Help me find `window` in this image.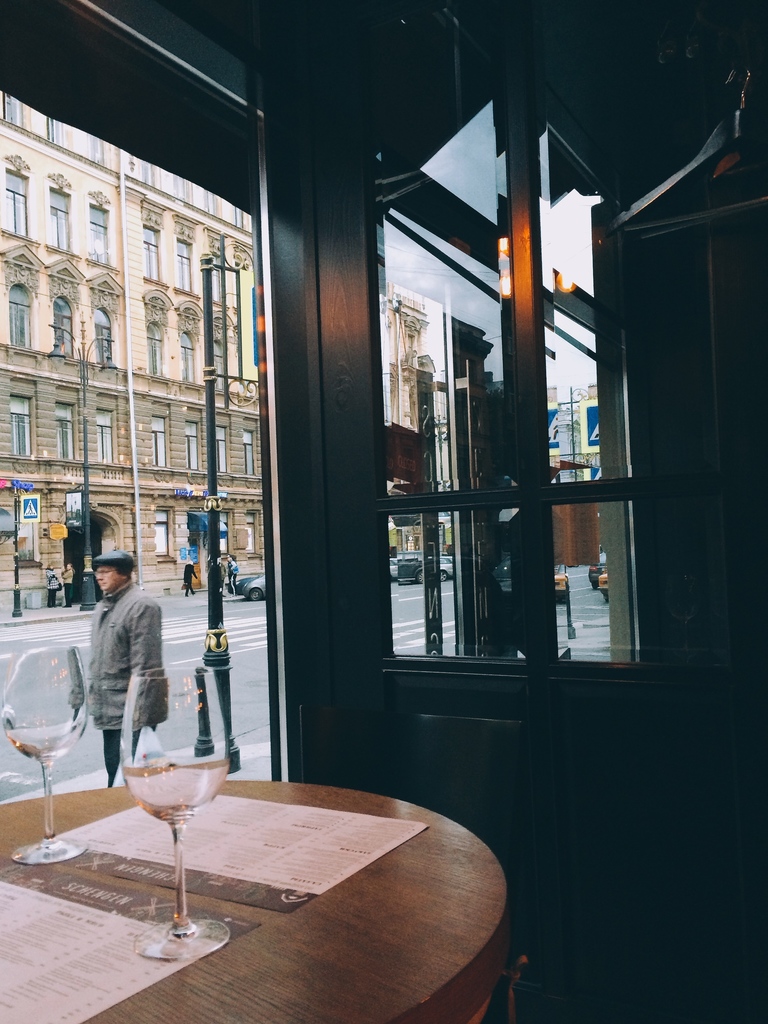
Found it: 184, 416, 201, 472.
